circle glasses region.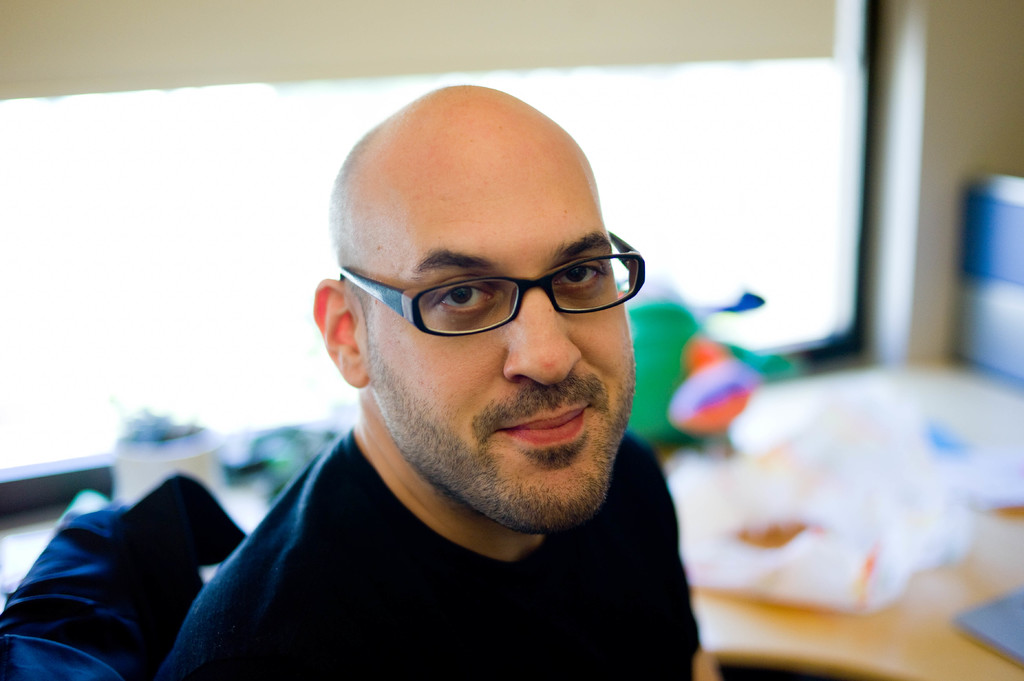
Region: pyautogui.locateOnScreen(339, 246, 639, 346).
